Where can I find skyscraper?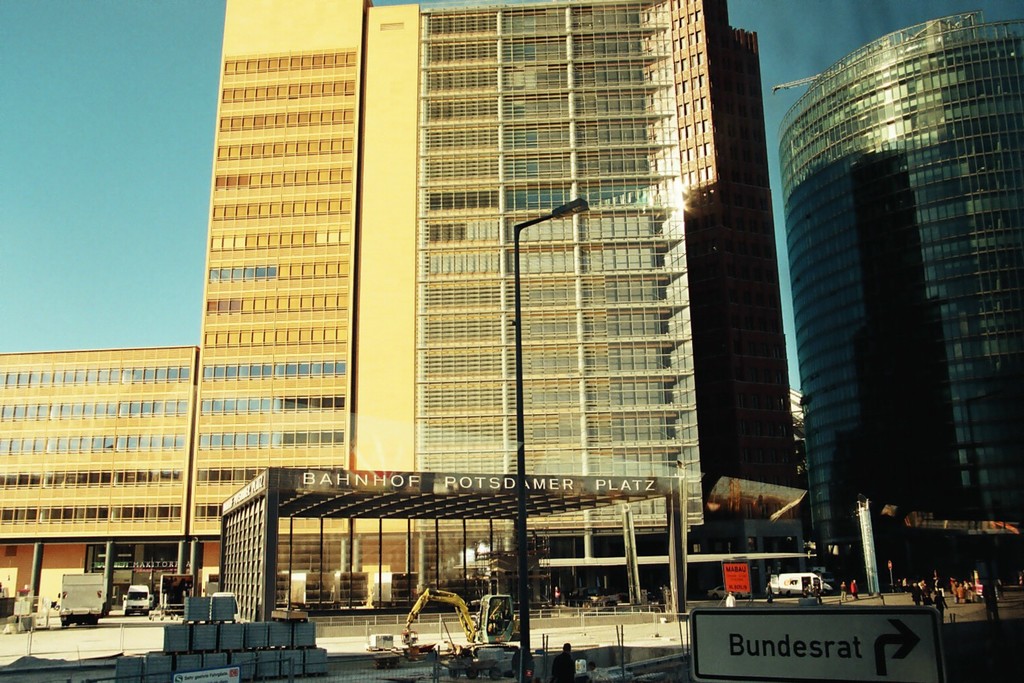
You can find it at (x1=189, y1=0, x2=366, y2=588).
